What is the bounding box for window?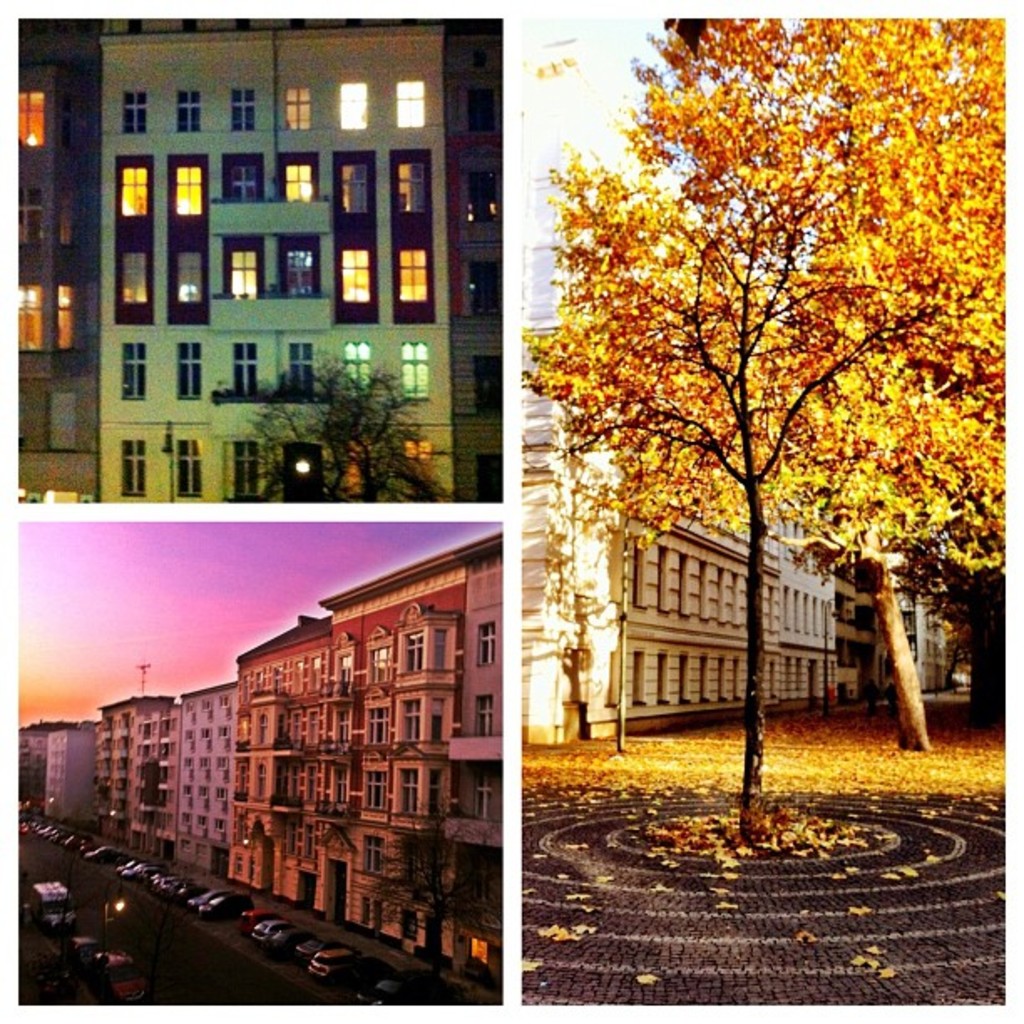
228, 162, 258, 209.
